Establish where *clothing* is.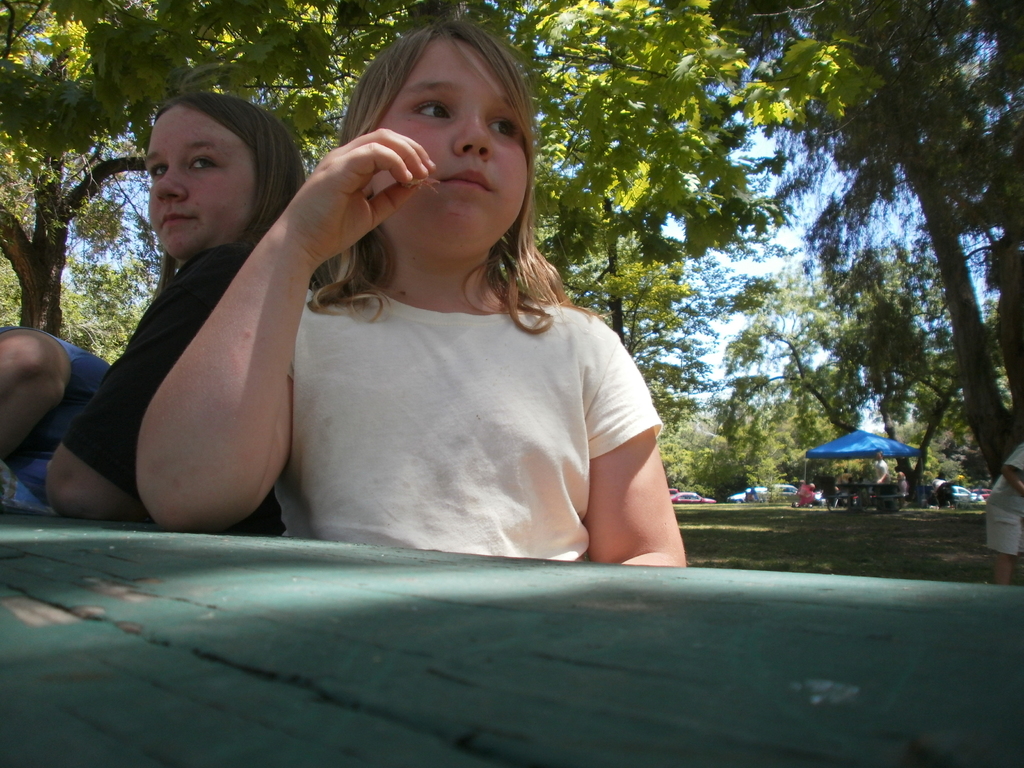
Established at {"left": 63, "top": 245, "right": 271, "bottom": 538}.
